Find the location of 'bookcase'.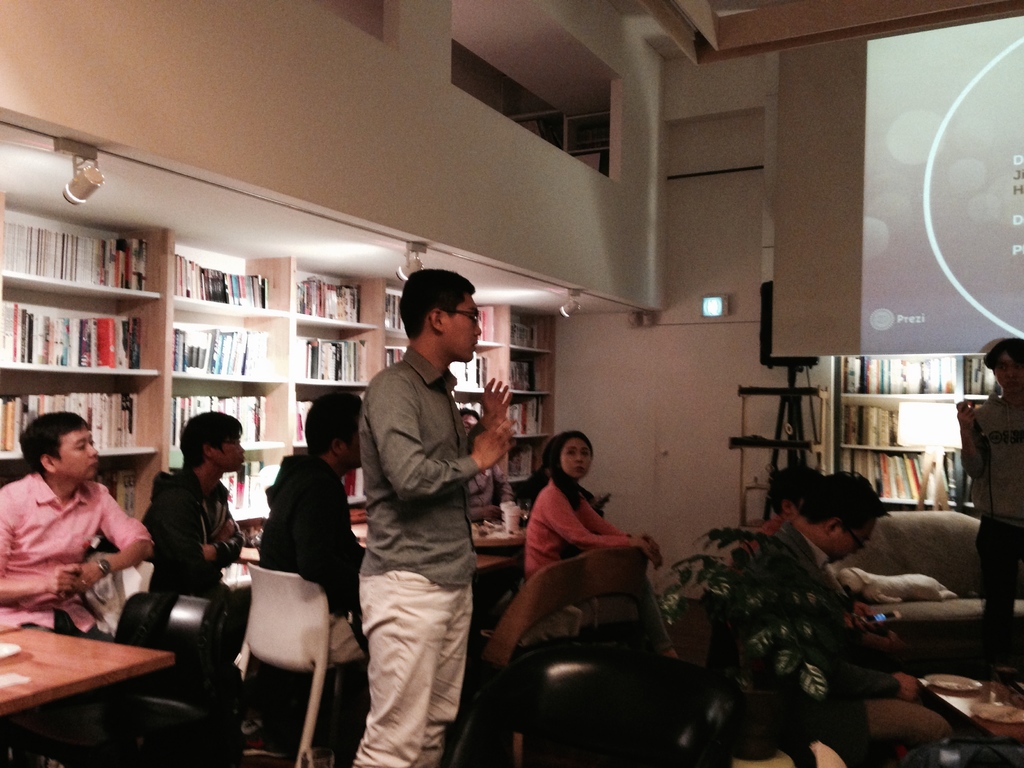
Location: 819:360:1000:520.
